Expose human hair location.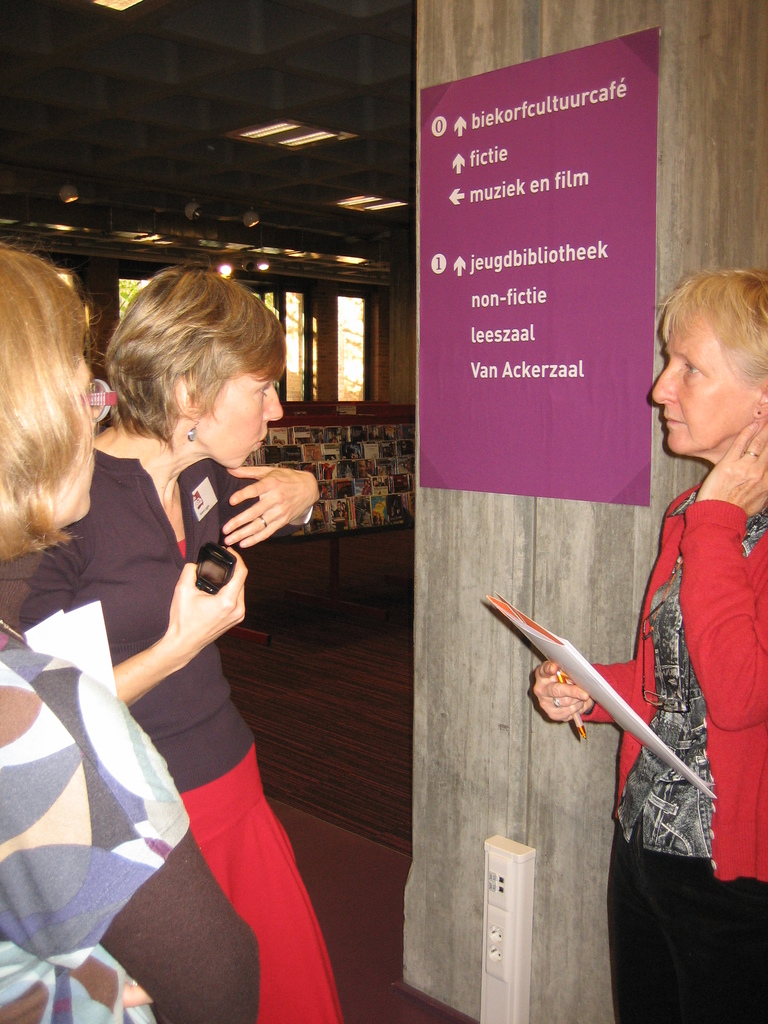
Exposed at l=76, t=266, r=271, b=463.
